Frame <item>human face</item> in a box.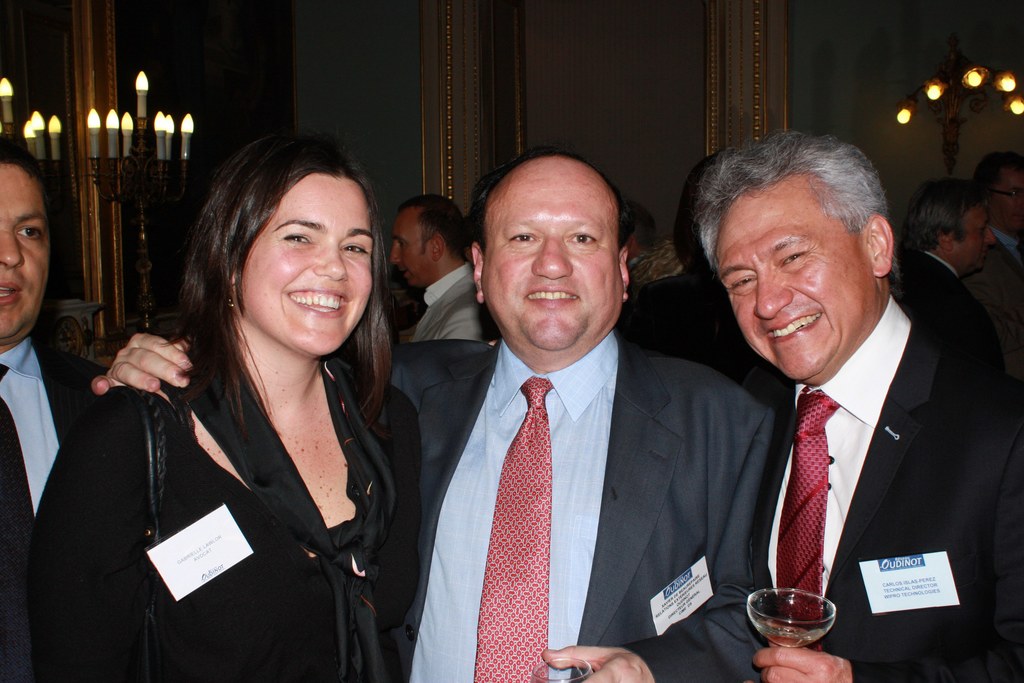
(717, 179, 870, 378).
